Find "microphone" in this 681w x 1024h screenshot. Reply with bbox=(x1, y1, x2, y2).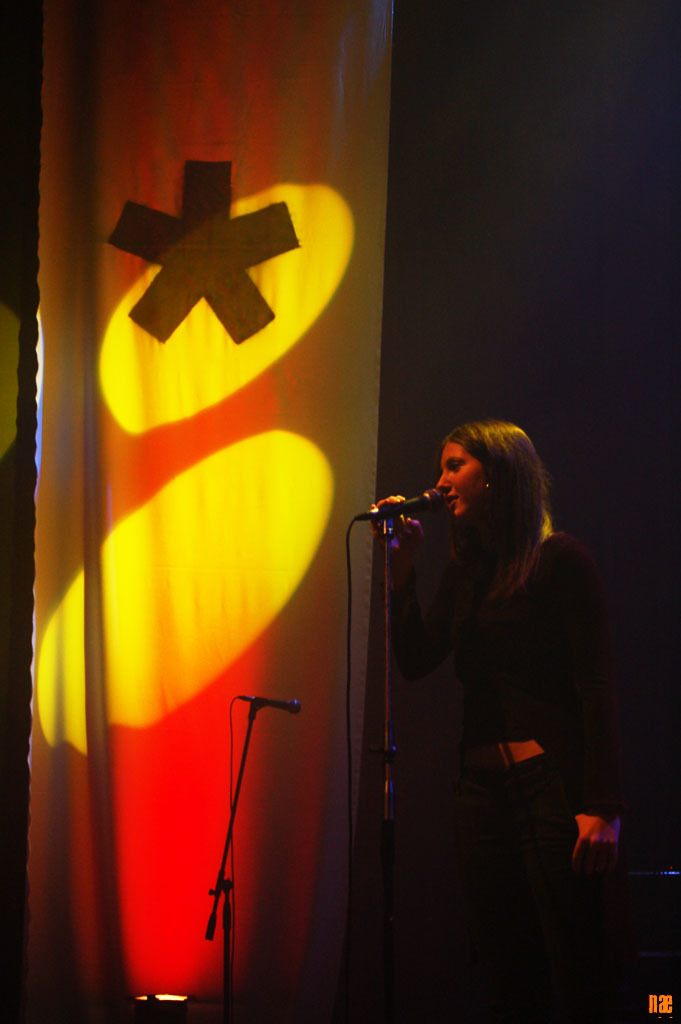
bbox=(377, 479, 468, 558).
